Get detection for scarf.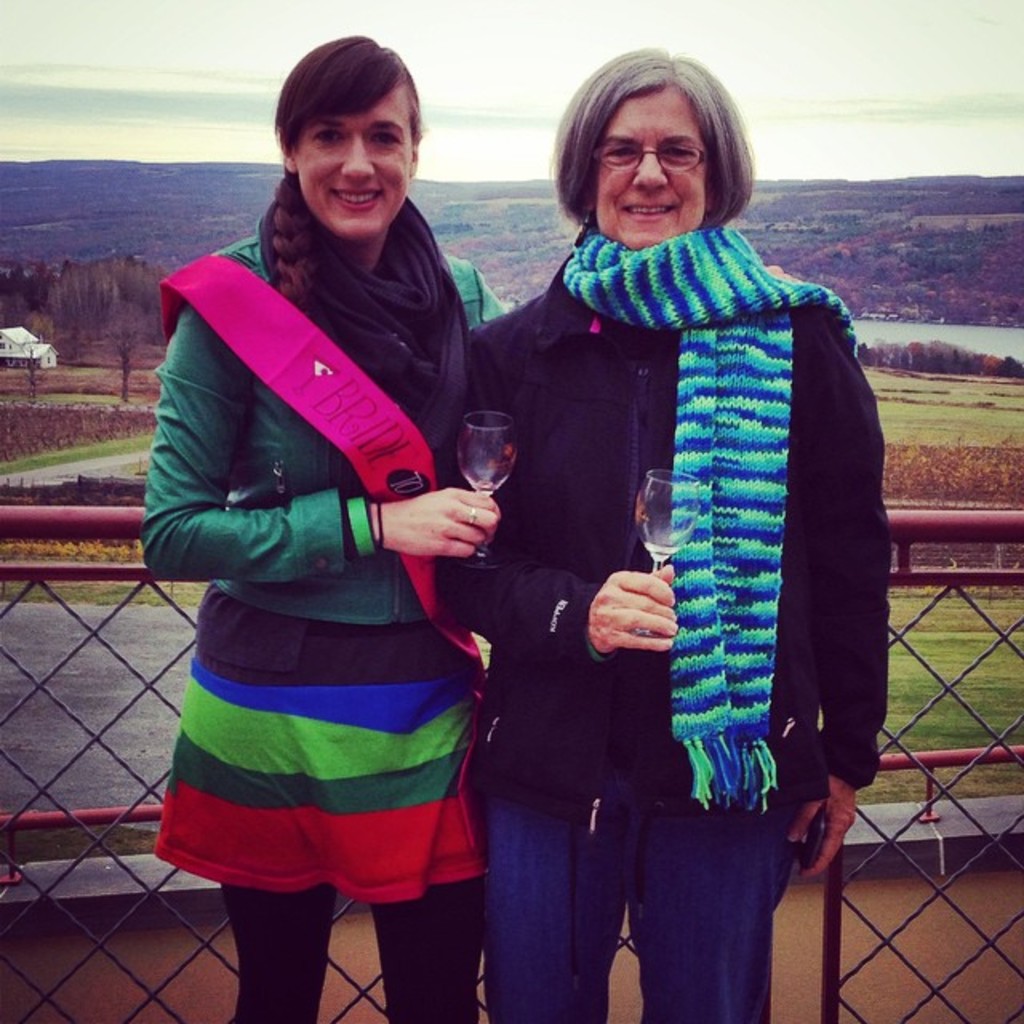
Detection: (x1=558, y1=222, x2=864, y2=813).
